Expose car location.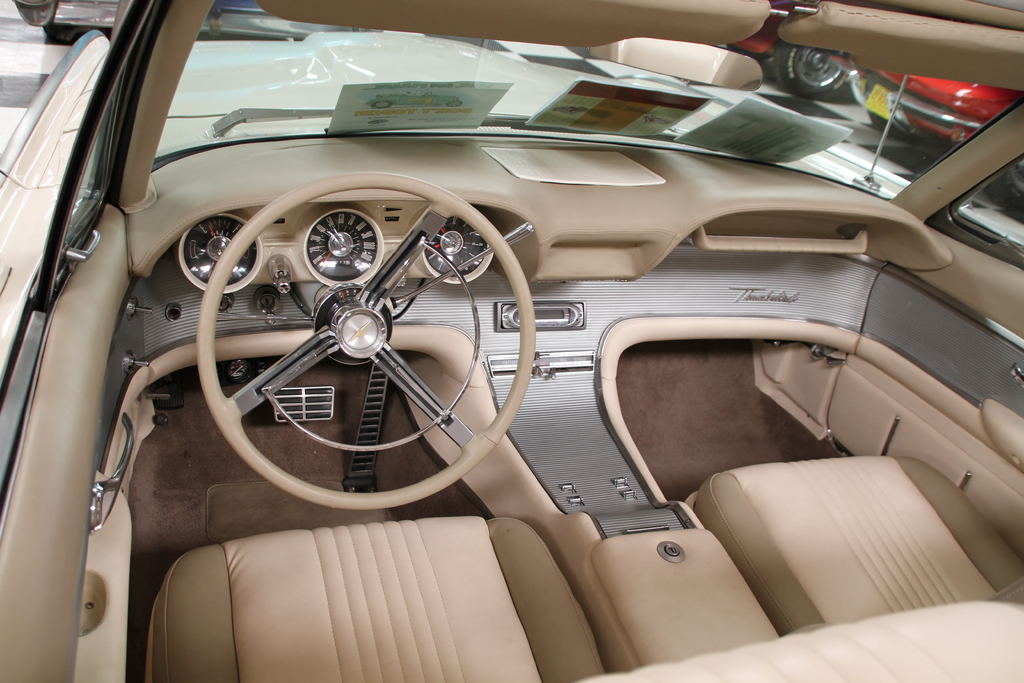
Exposed at 0:19:1007:673.
